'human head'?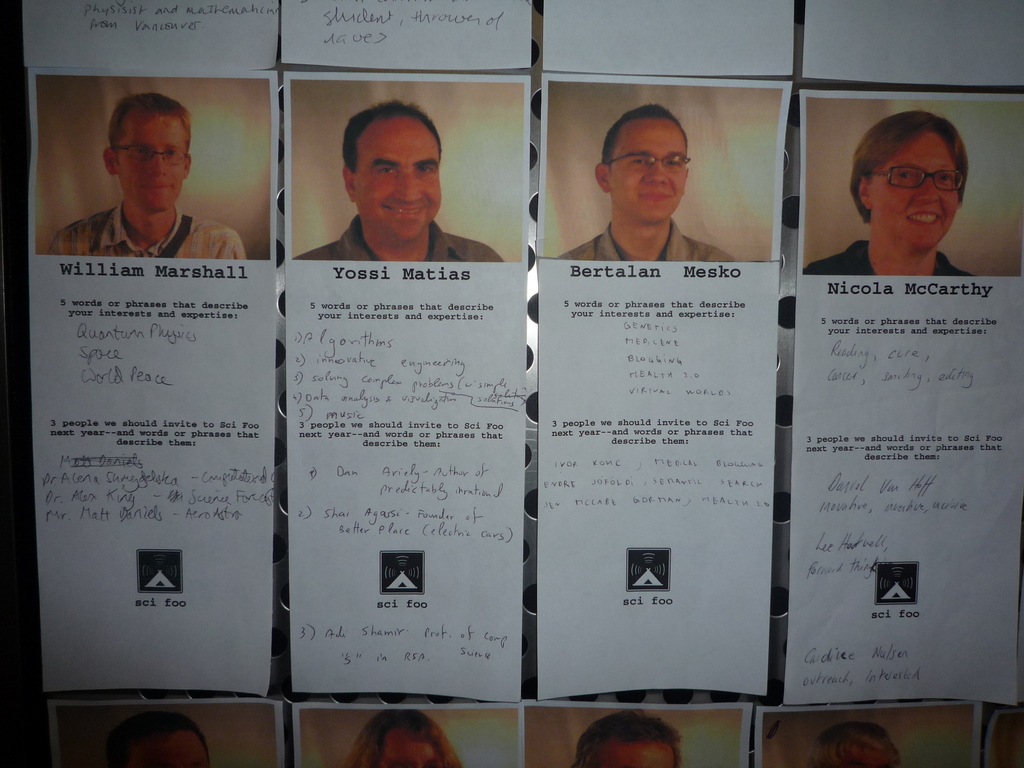
(x1=112, y1=712, x2=211, y2=767)
